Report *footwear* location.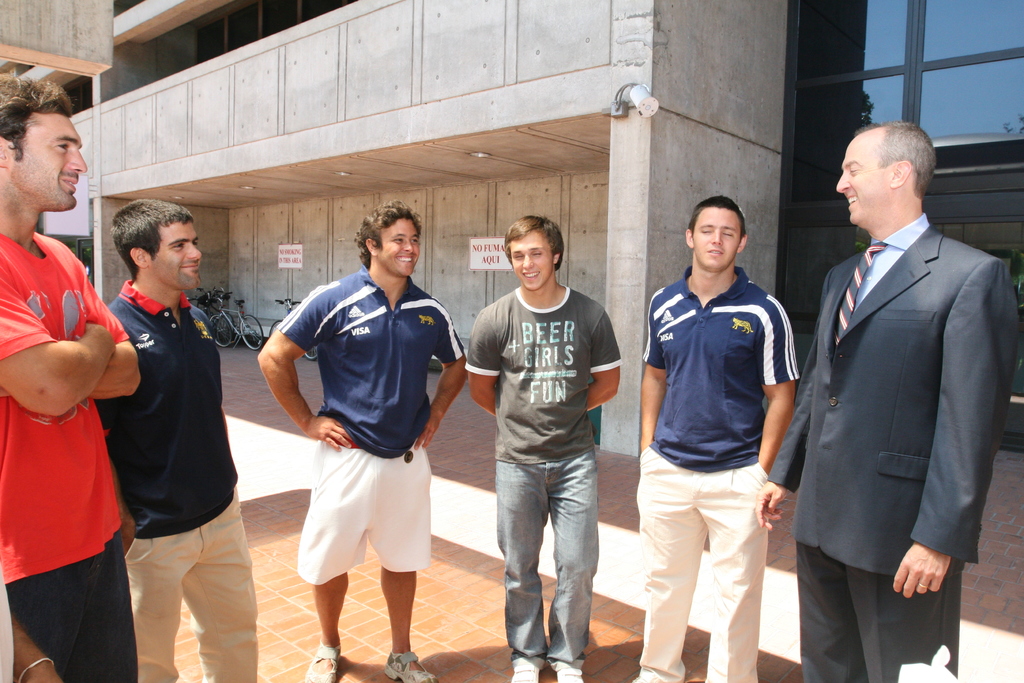
Report: [552,657,584,682].
